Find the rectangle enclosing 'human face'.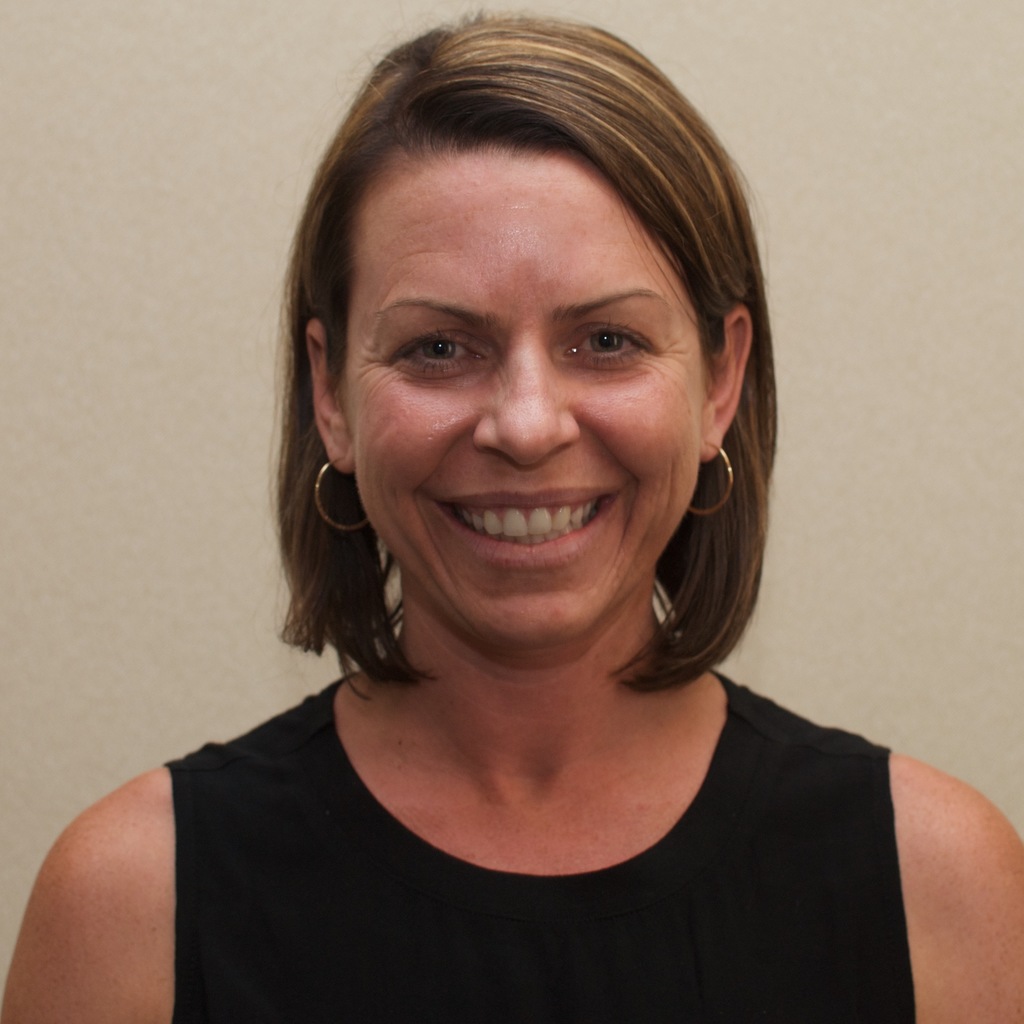
[349, 165, 709, 652].
